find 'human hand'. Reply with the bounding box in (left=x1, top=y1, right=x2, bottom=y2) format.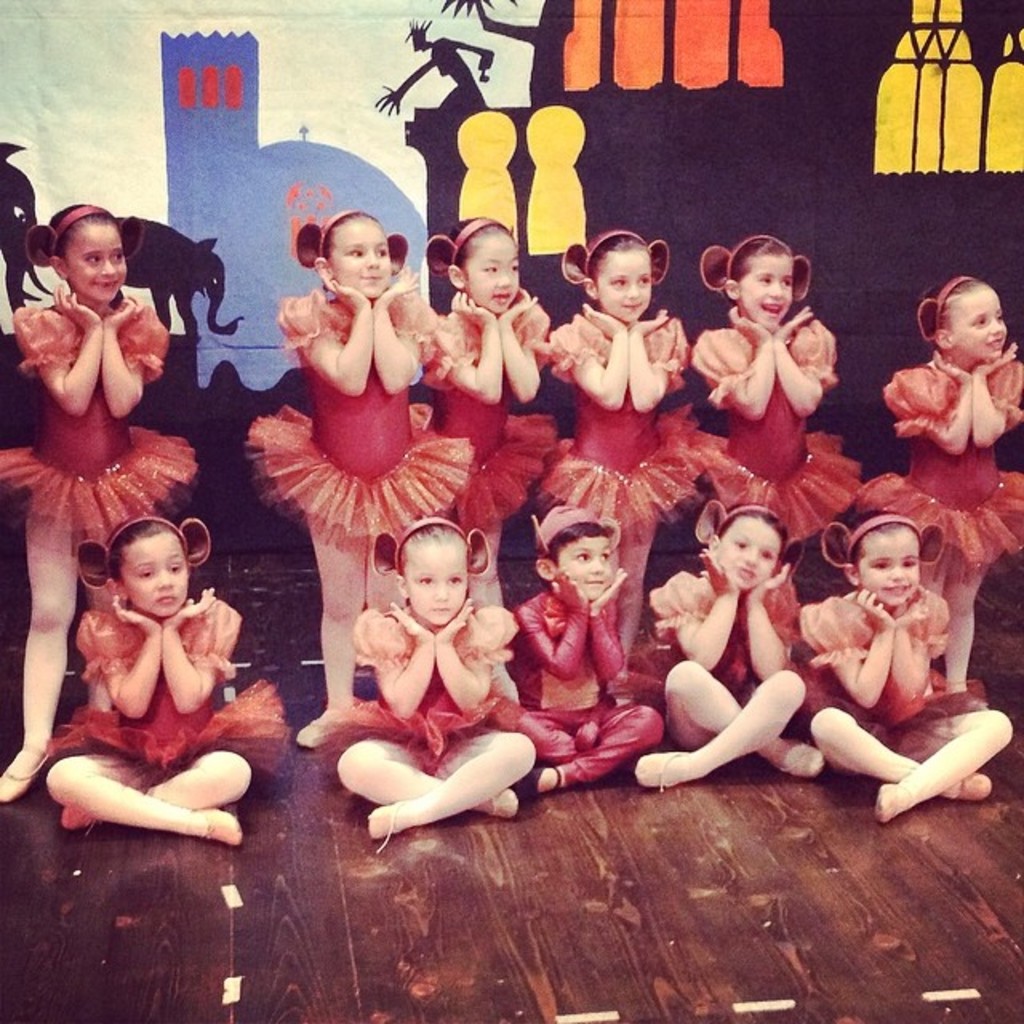
(left=891, top=582, right=933, bottom=630).
